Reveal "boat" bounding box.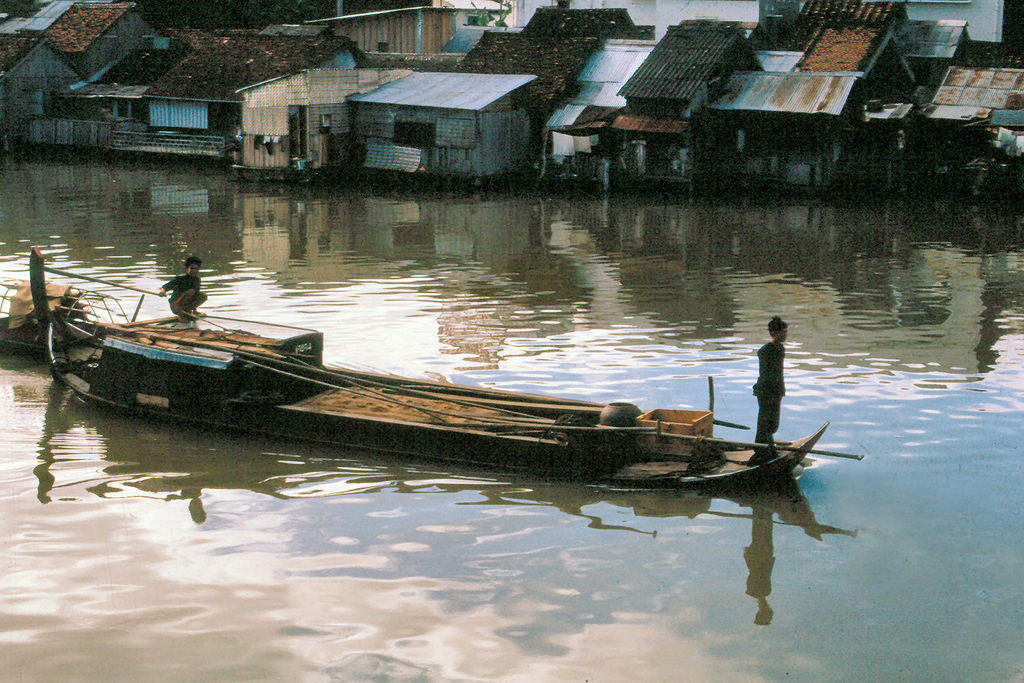
Revealed: x1=34, y1=271, x2=875, y2=494.
